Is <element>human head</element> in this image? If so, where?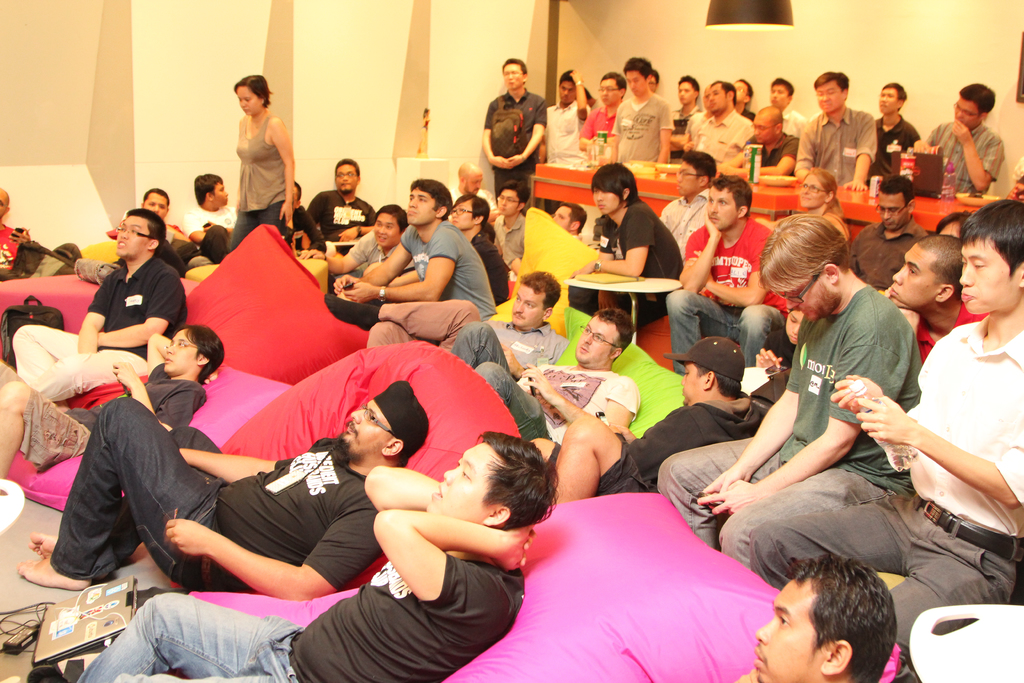
Yes, at {"left": 552, "top": 201, "right": 588, "bottom": 231}.
